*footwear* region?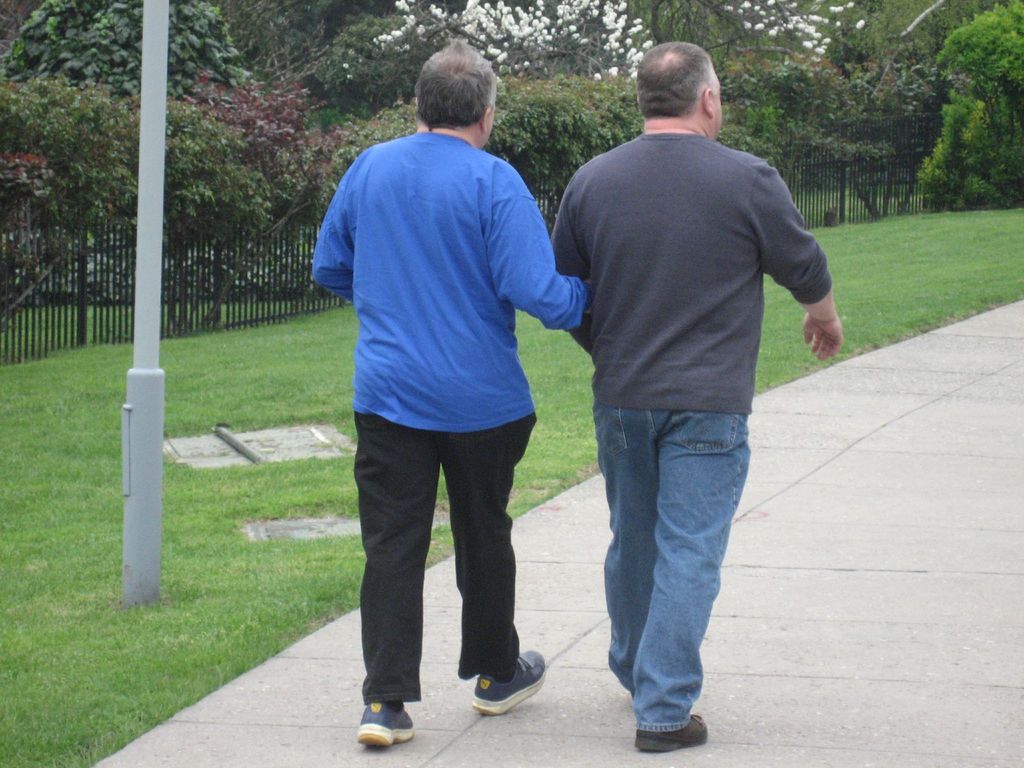
x1=470 y1=651 x2=545 y2=715
